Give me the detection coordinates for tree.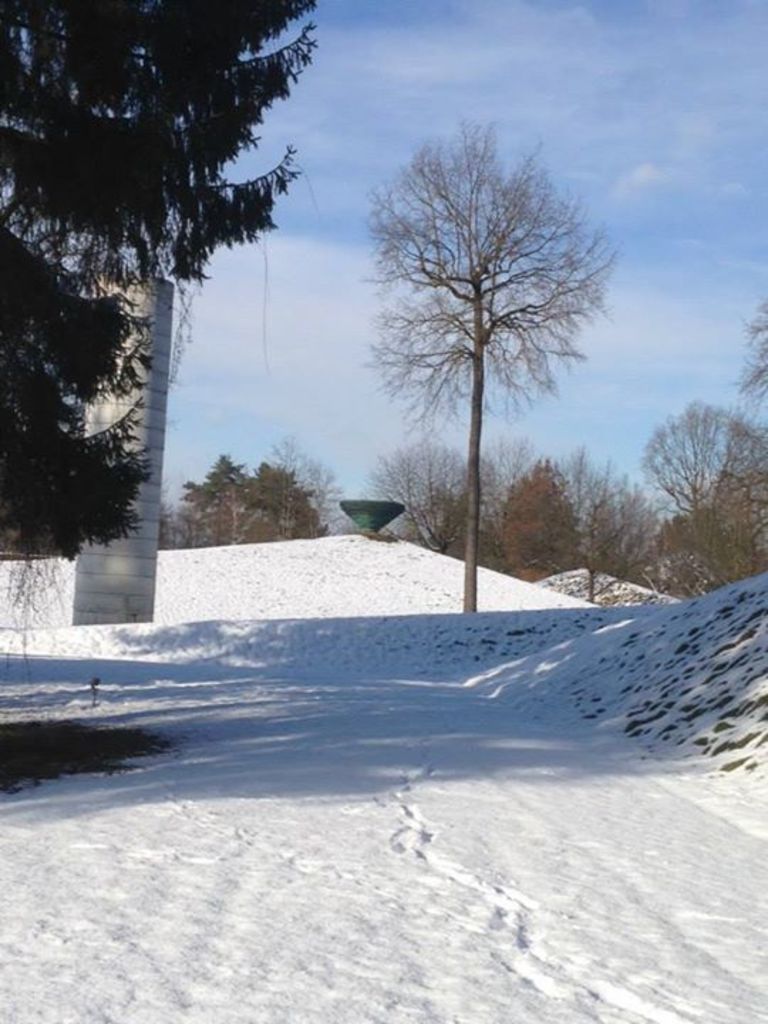
x1=488, y1=461, x2=619, y2=583.
